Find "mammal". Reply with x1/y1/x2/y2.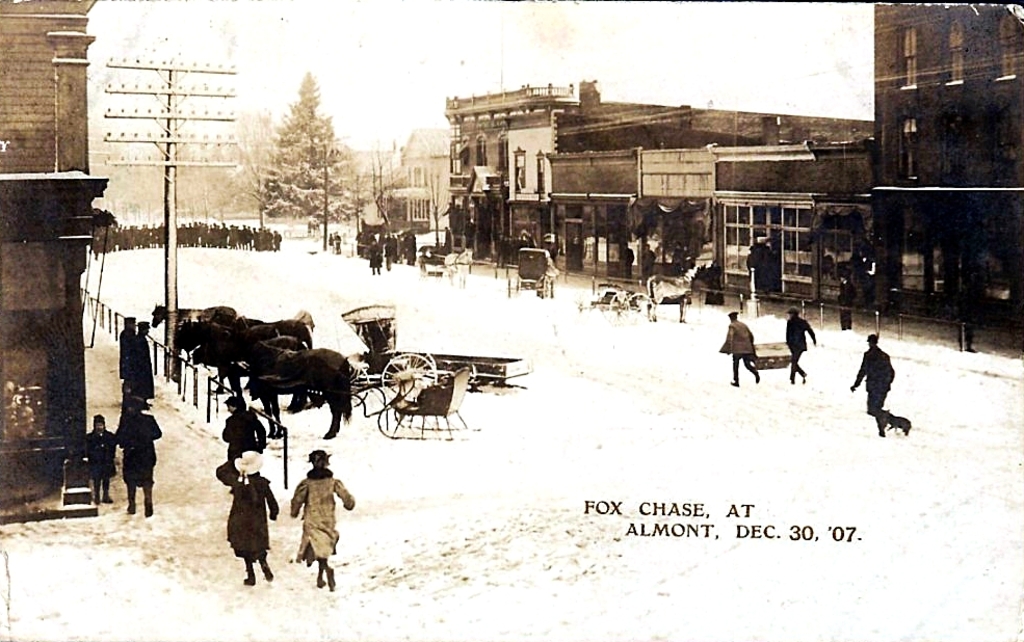
131/319/154/397.
